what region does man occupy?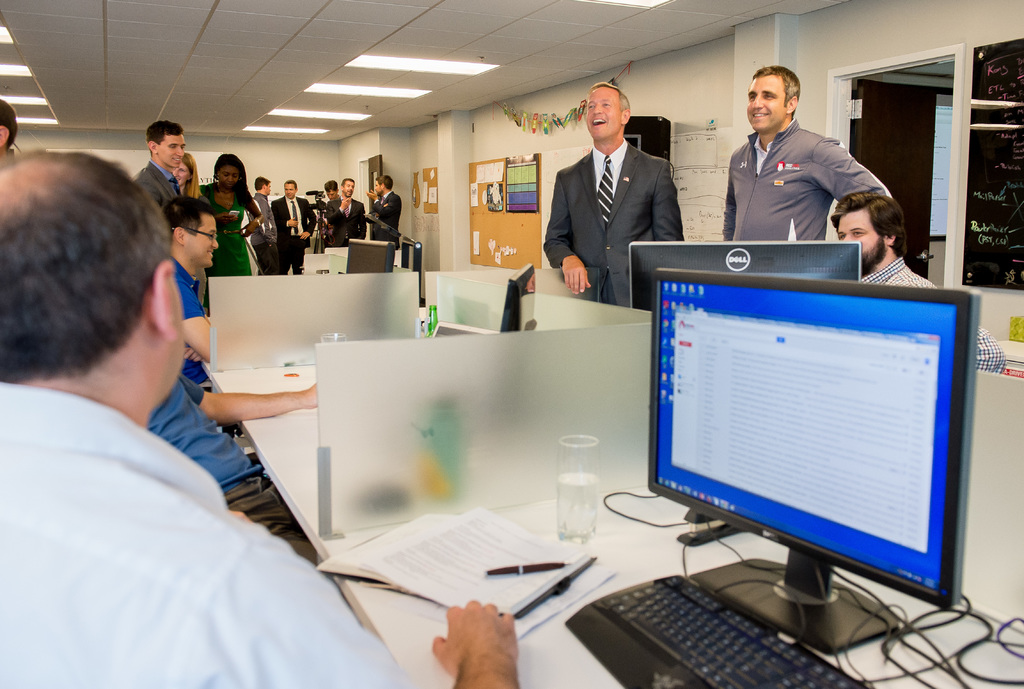
bbox=(274, 175, 310, 268).
